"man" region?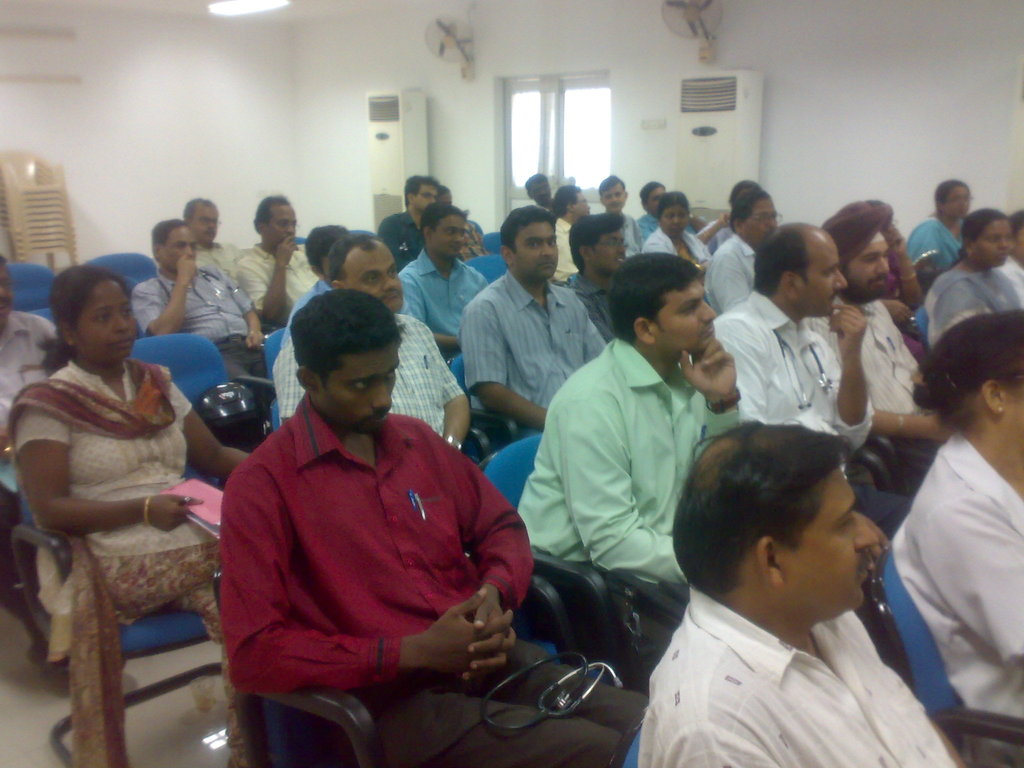
pyautogui.locateOnScreen(639, 421, 967, 767)
